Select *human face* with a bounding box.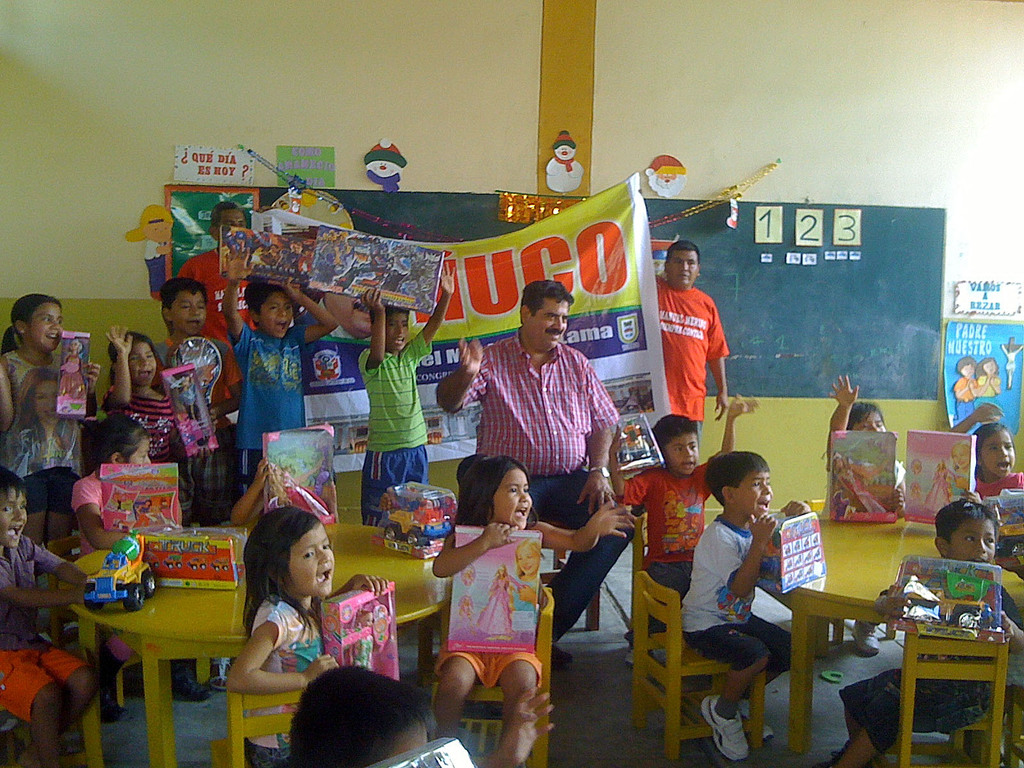
(left=175, top=289, right=210, bottom=336).
